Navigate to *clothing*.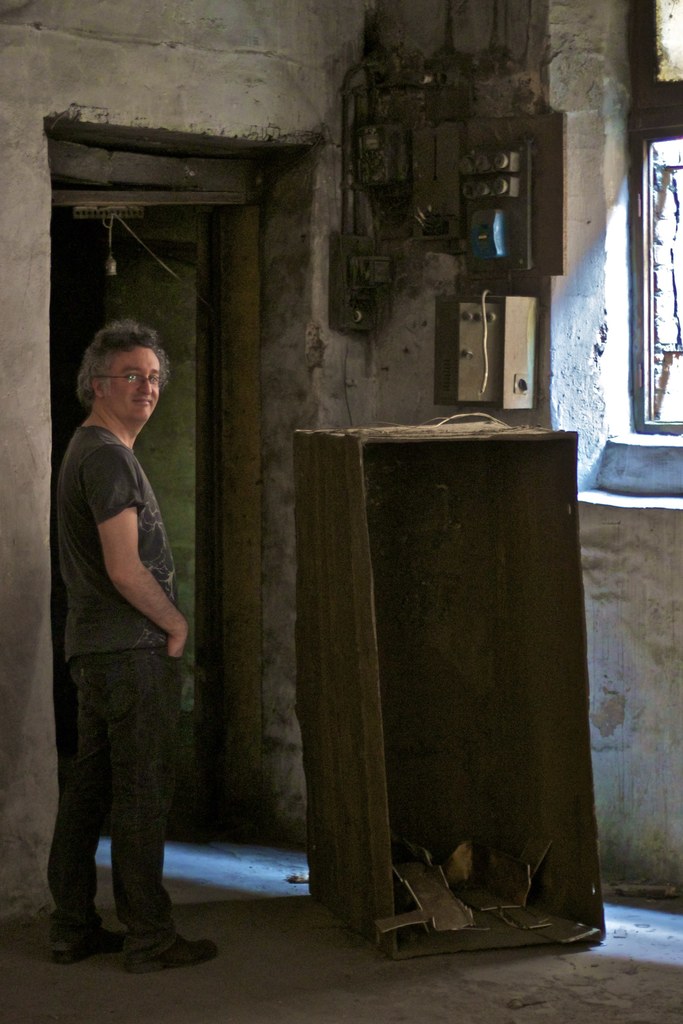
Navigation target: x1=42, y1=343, x2=204, y2=924.
